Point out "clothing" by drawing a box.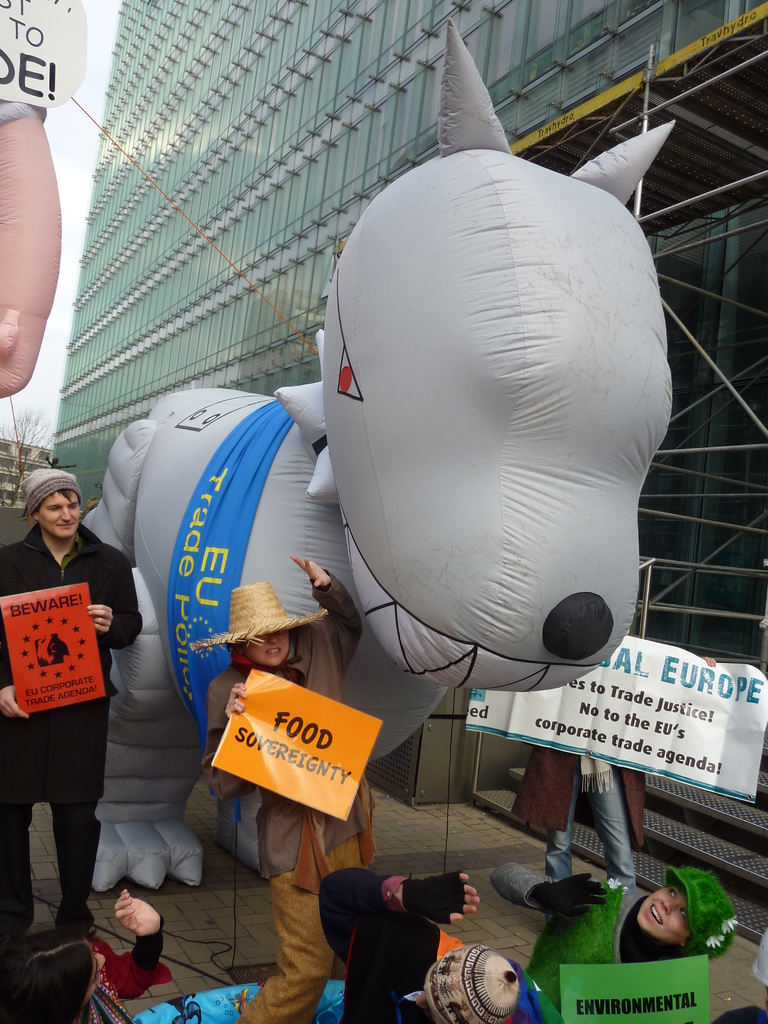
detection(4, 470, 124, 900).
